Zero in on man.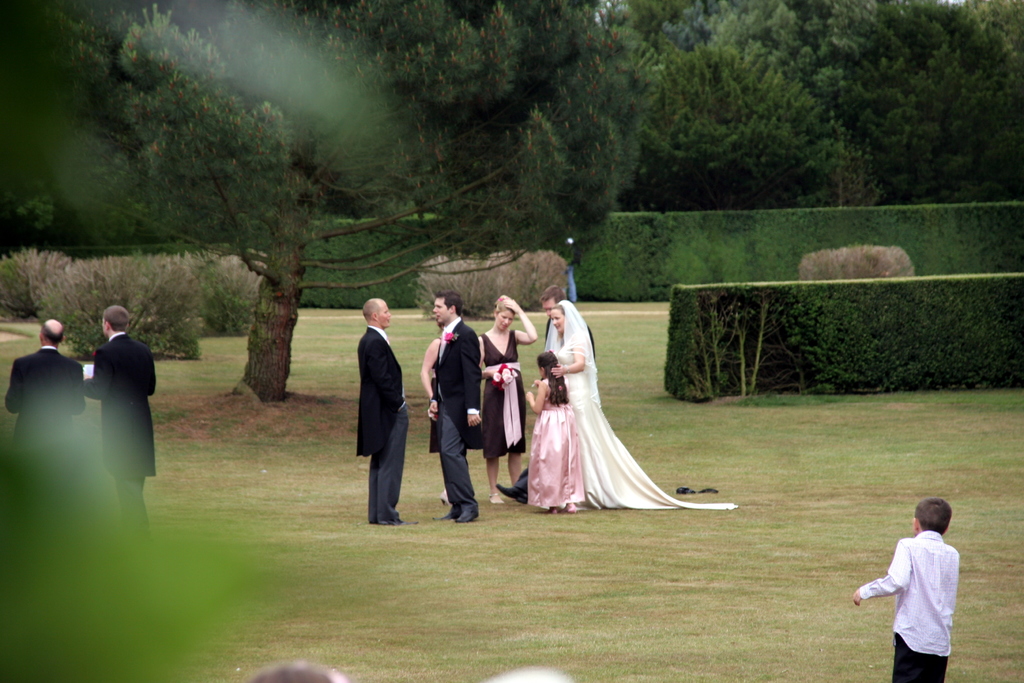
Zeroed in: [left=357, top=298, right=408, bottom=525].
